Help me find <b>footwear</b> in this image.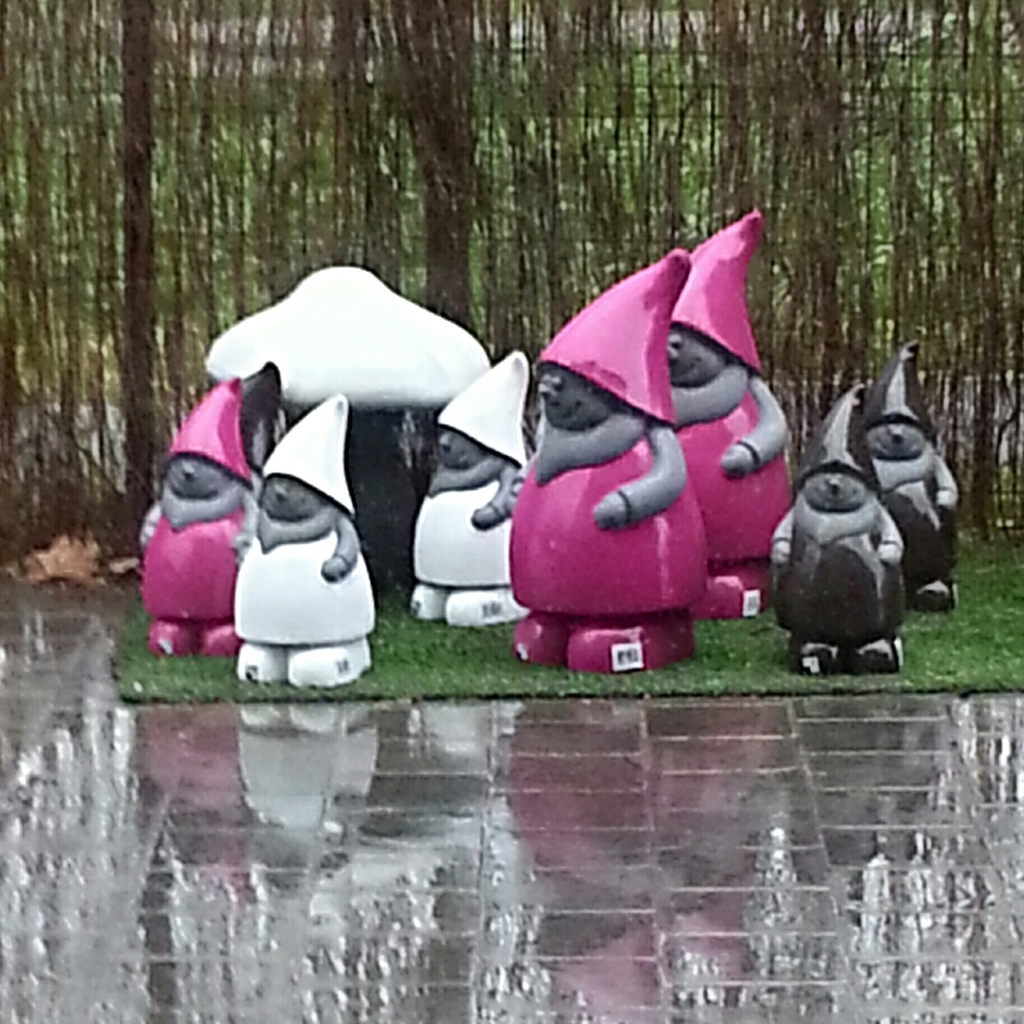
Found it: Rect(195, 619, 239, 653).
